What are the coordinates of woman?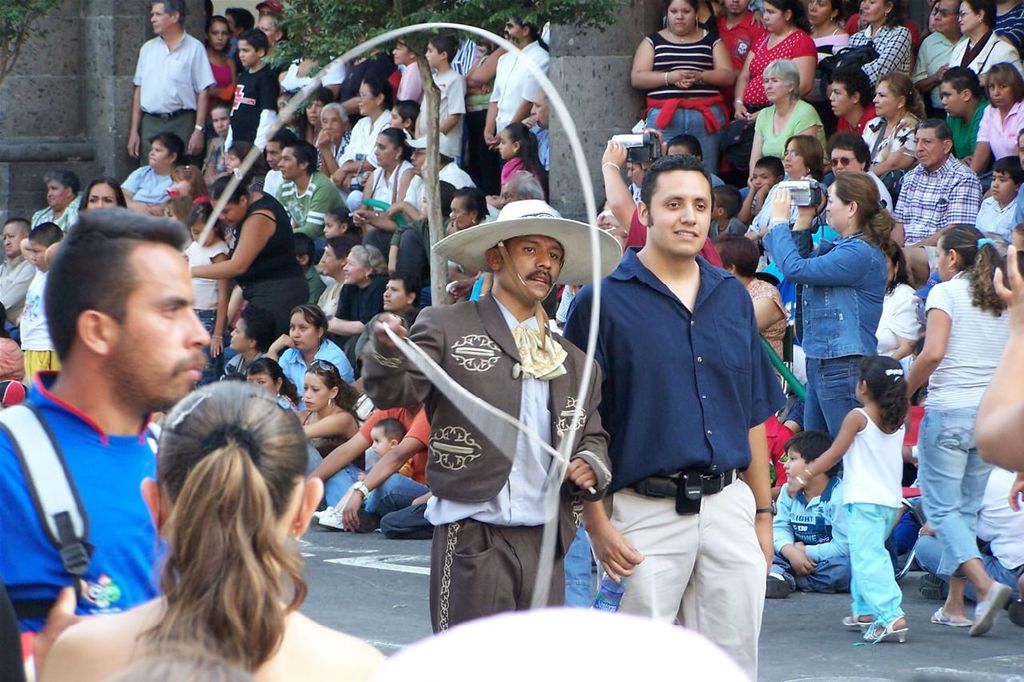
(858,73,924,170).
